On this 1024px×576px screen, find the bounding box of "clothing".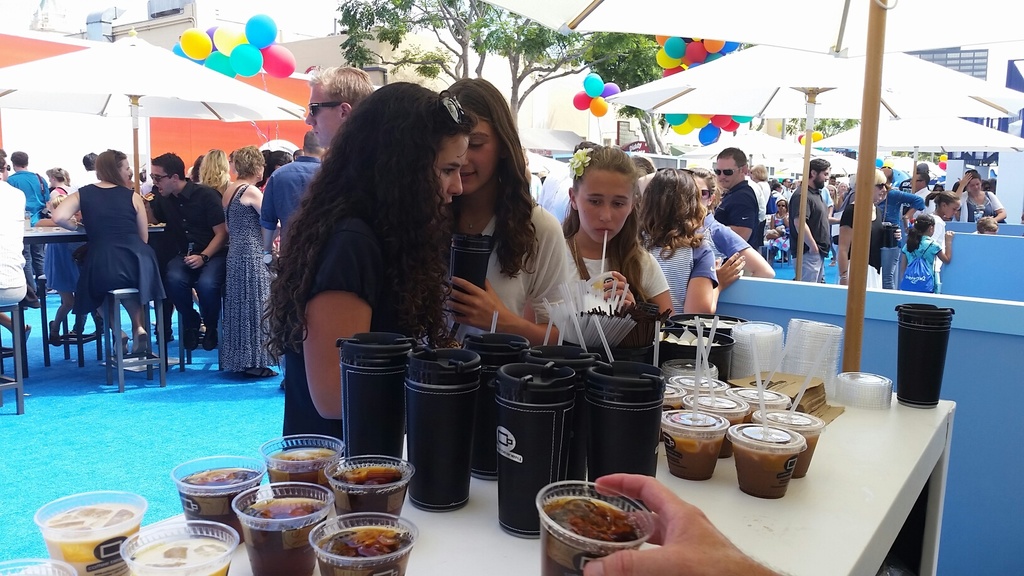
Bounding box: <bbox>641, 239, 717, 312</bbox>.
